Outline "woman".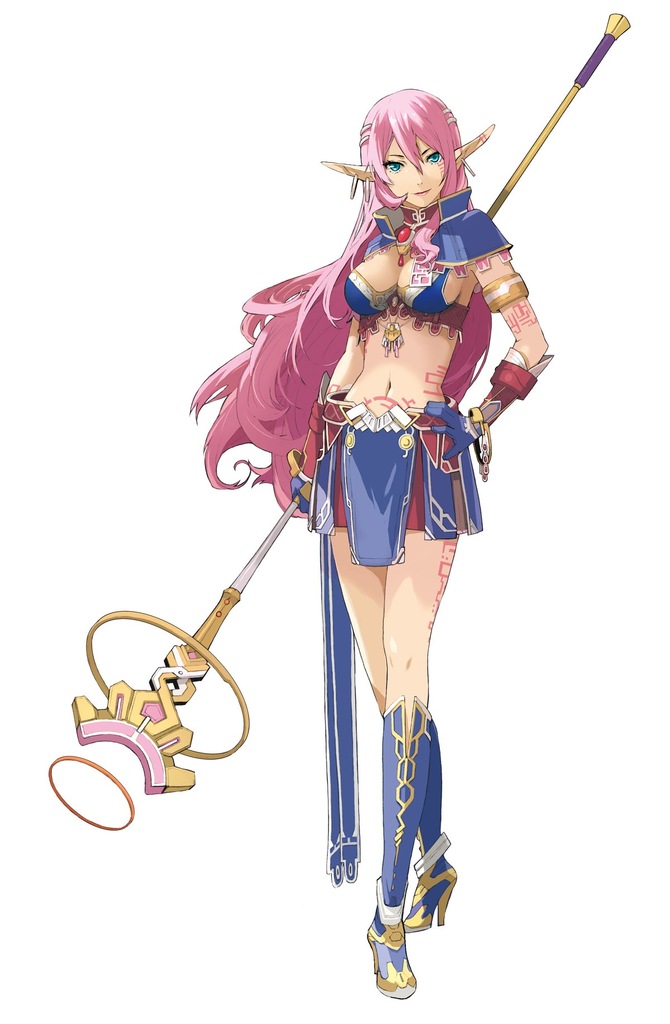
Outline: 188 83 552 1002.
